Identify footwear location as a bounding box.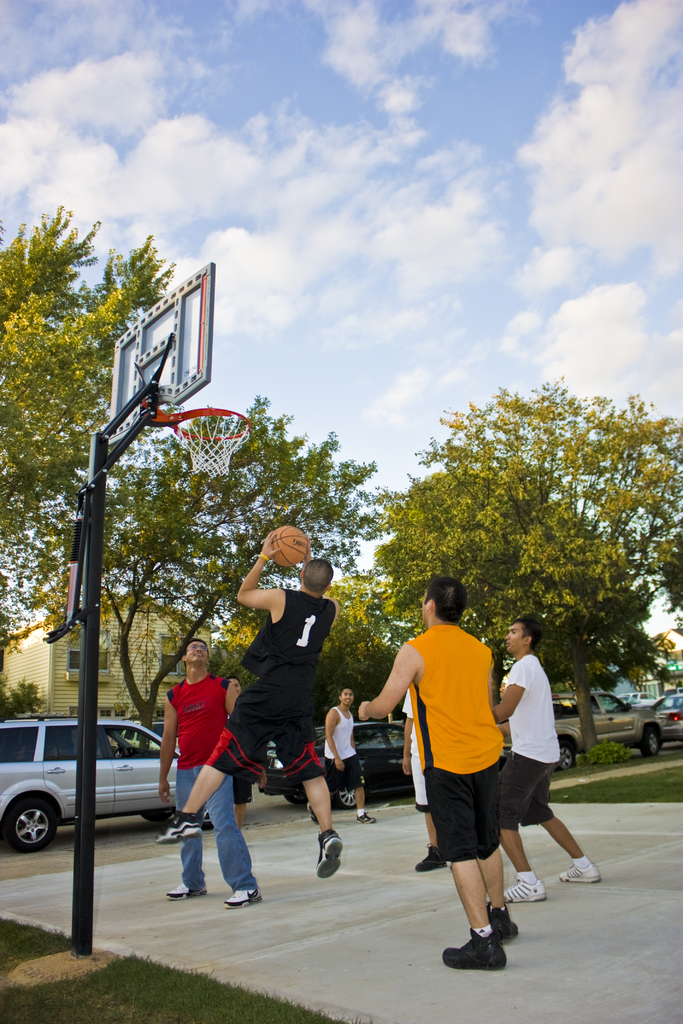
bbox(561, 858, 602, 888).
